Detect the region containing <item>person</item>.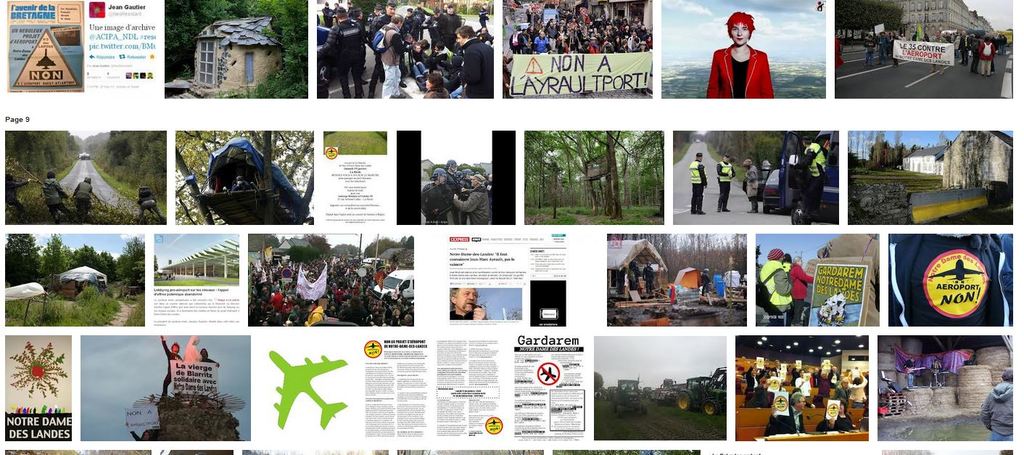
{"left": 31, "top": 168, "right": 68, "bottom": 214}.
